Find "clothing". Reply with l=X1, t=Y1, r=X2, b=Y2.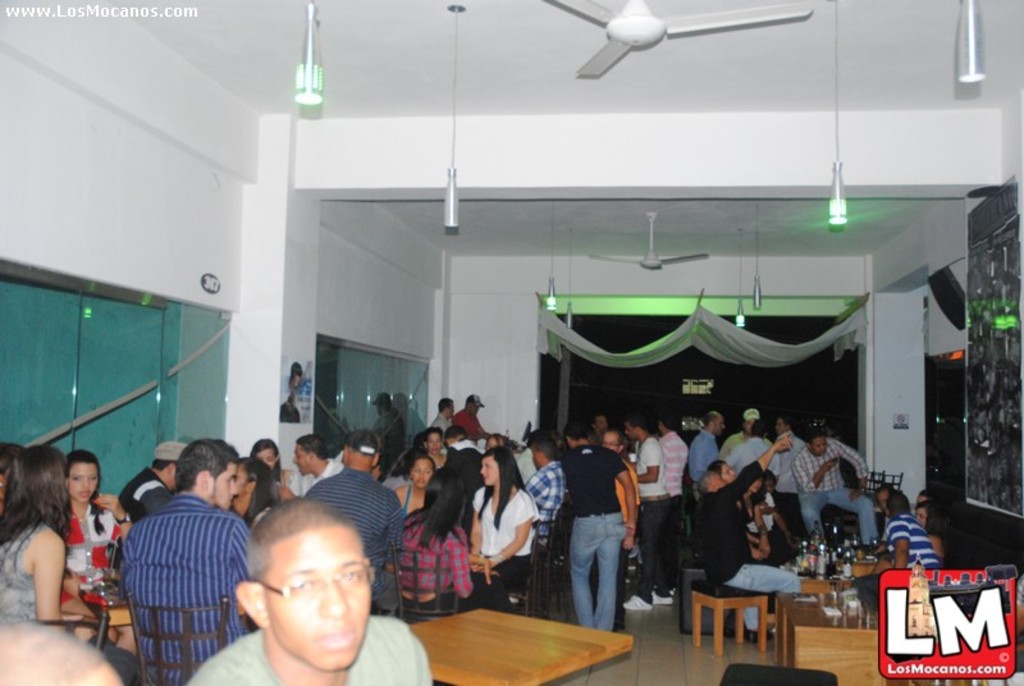
l=795, t=429, r=868, b=545.
